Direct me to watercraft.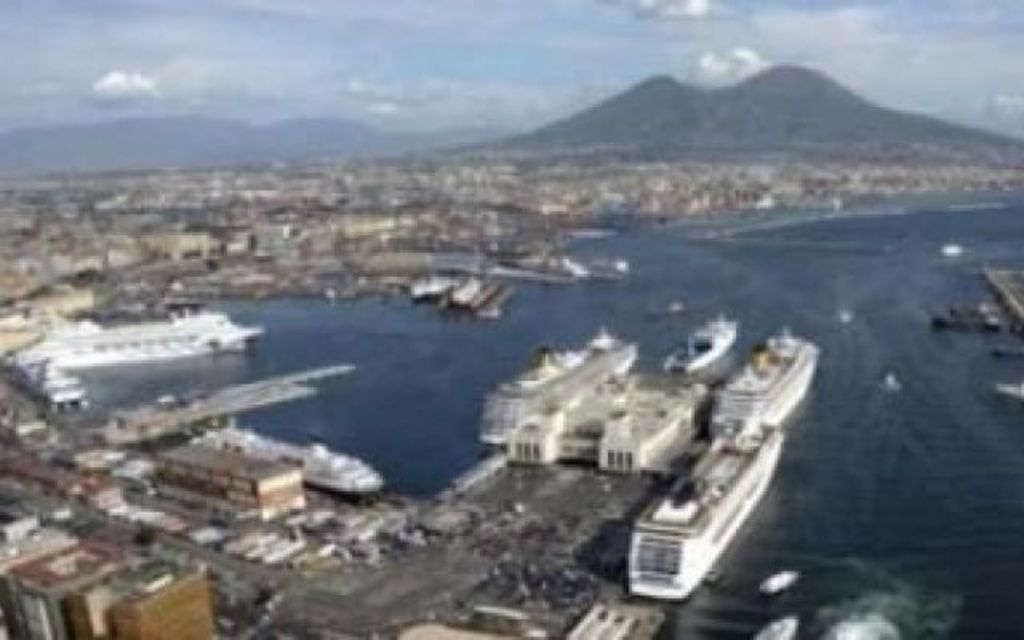
Direction: {"x1": 706, "y1": 336, "x2": 826, "y2": 435}.
